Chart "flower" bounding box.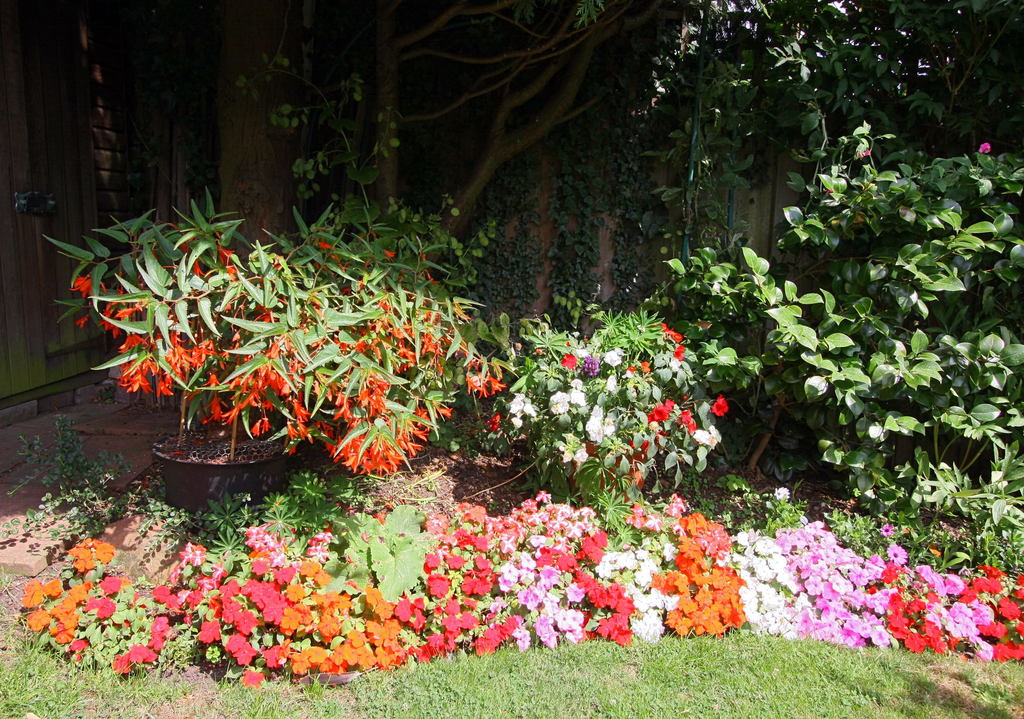
Charted: x1=621 y1=505 x2=658 y2=530.
